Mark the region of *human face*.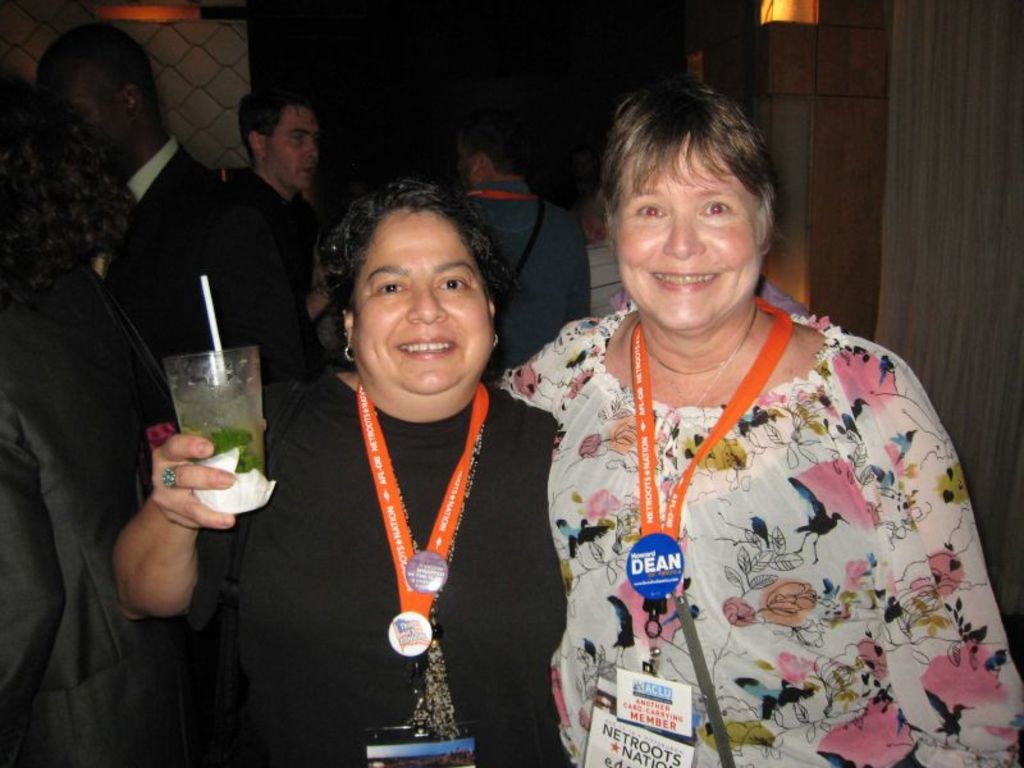
Region: box=[271, 102, 321, 187].
